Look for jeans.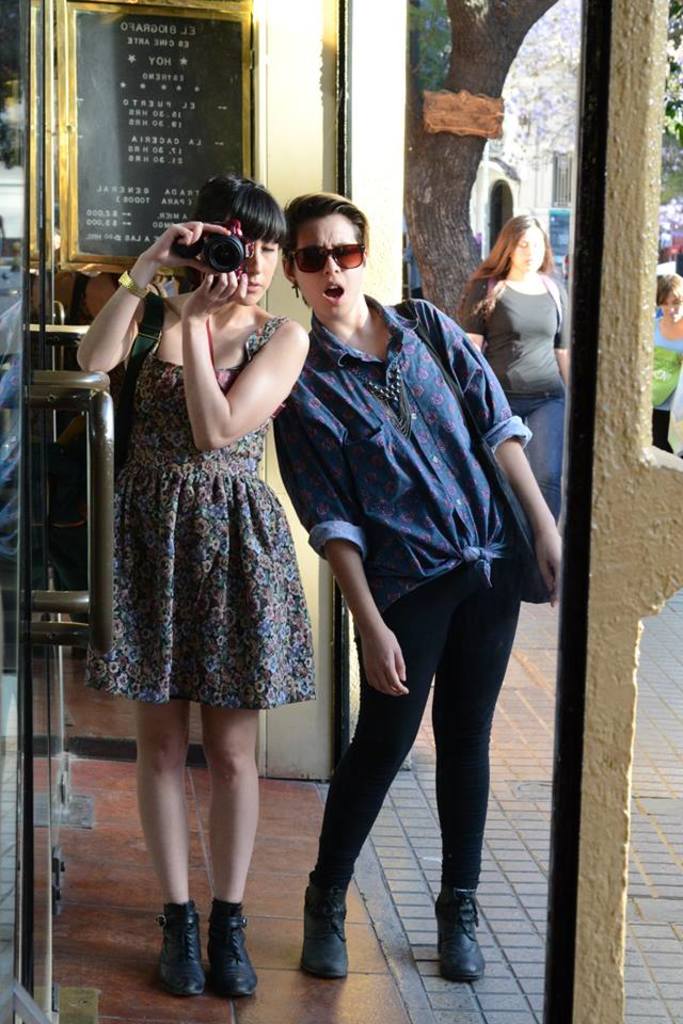
Found: 309/561/515/879.
